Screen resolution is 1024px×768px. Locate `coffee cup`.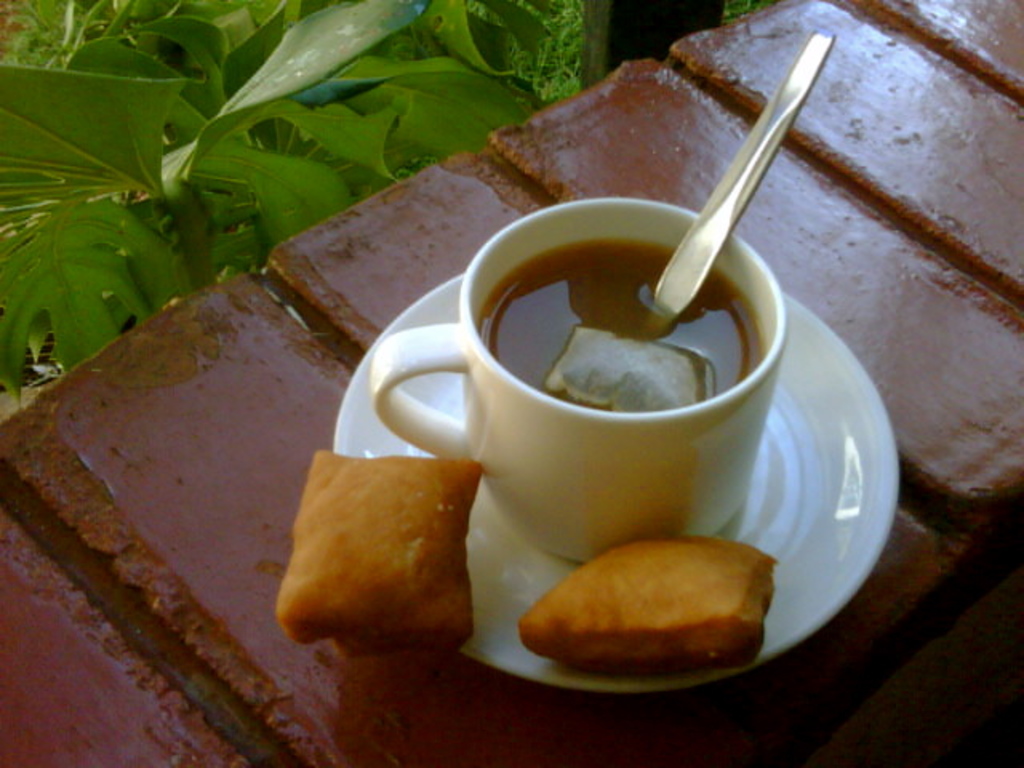
left=368, top=195, right=792, bottom=565.
